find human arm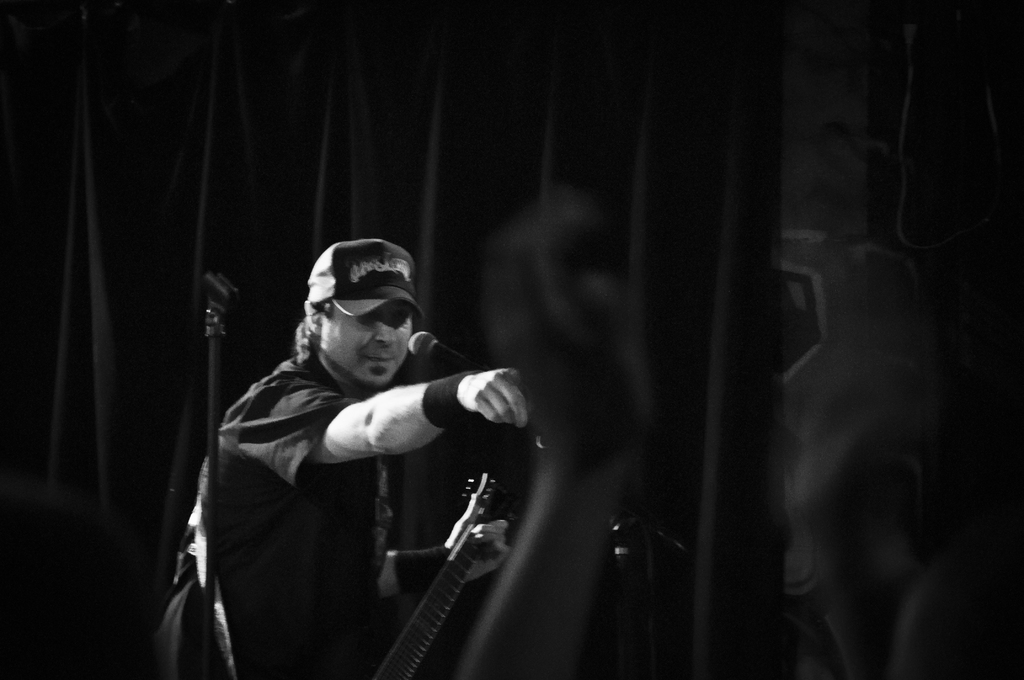
287/370/531/506
